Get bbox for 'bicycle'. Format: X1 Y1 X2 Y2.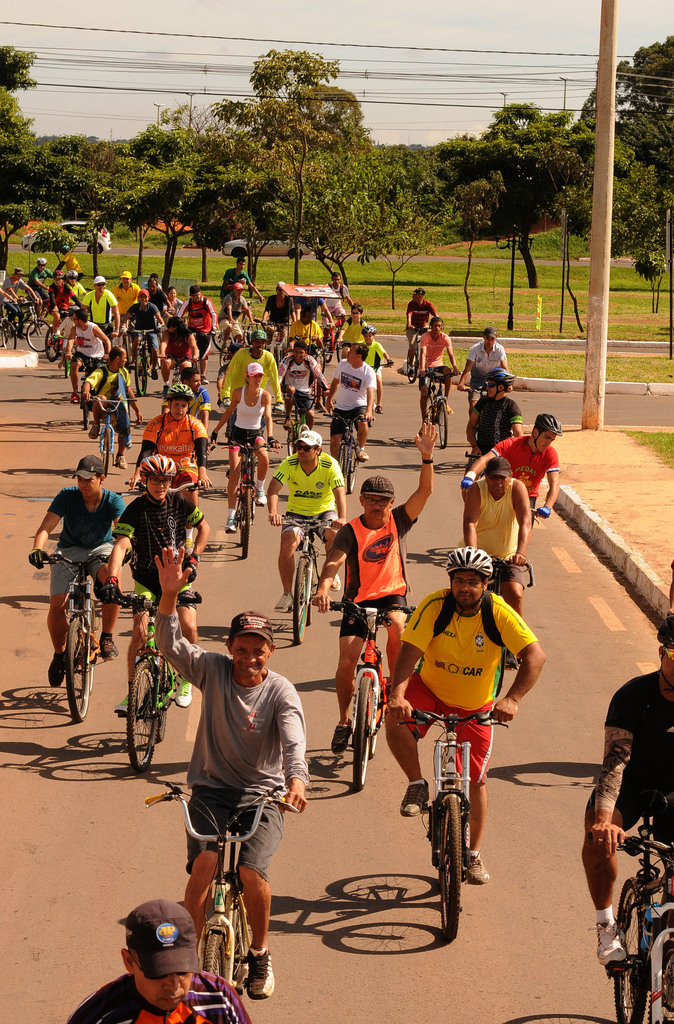
265 322 296 365.
